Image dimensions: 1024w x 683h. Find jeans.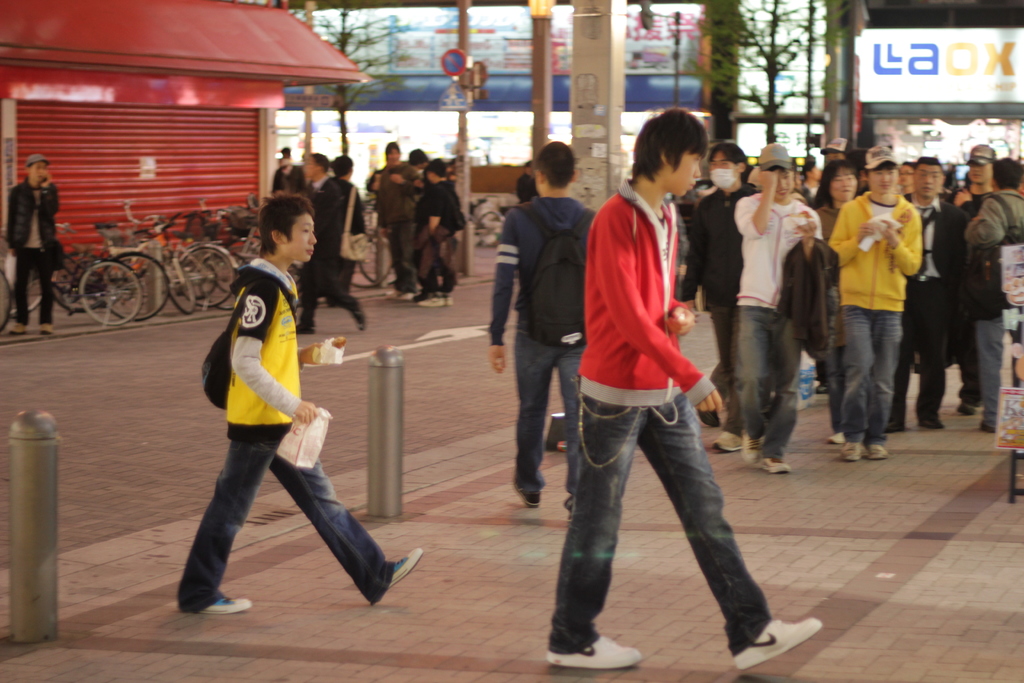
rect(957, 312, 1001, 420).
